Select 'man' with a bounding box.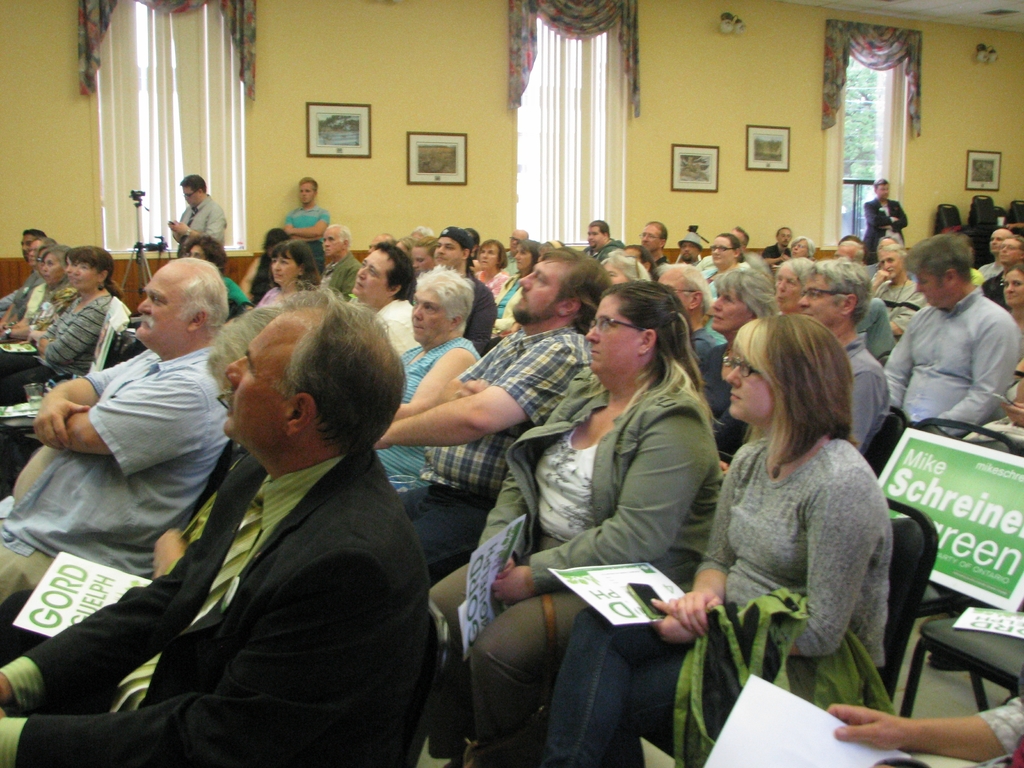
crop(505, 229, 534, 274).
